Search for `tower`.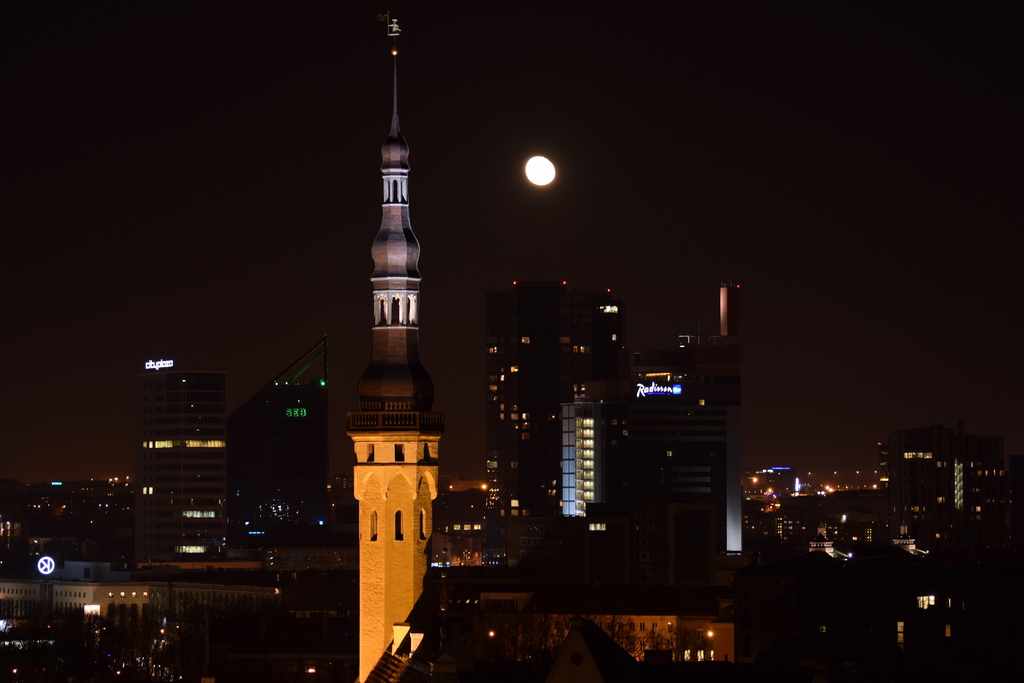
Found at 481 280 622 595.
